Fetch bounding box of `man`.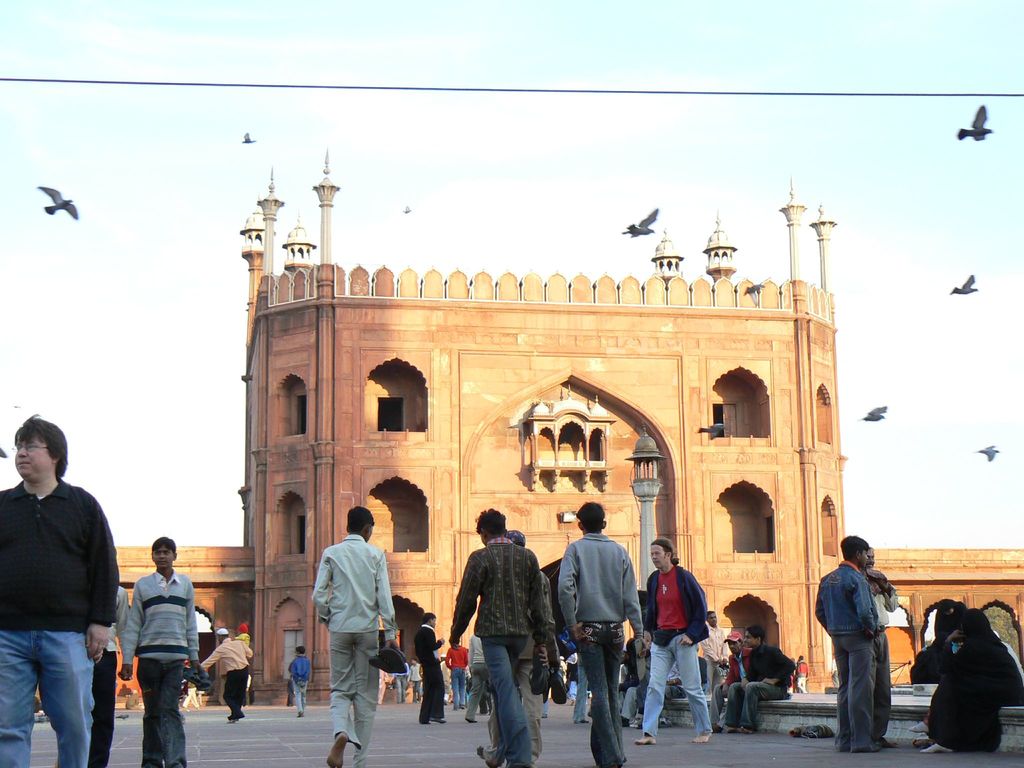
Bbox: 719, 632, 753, 732.
